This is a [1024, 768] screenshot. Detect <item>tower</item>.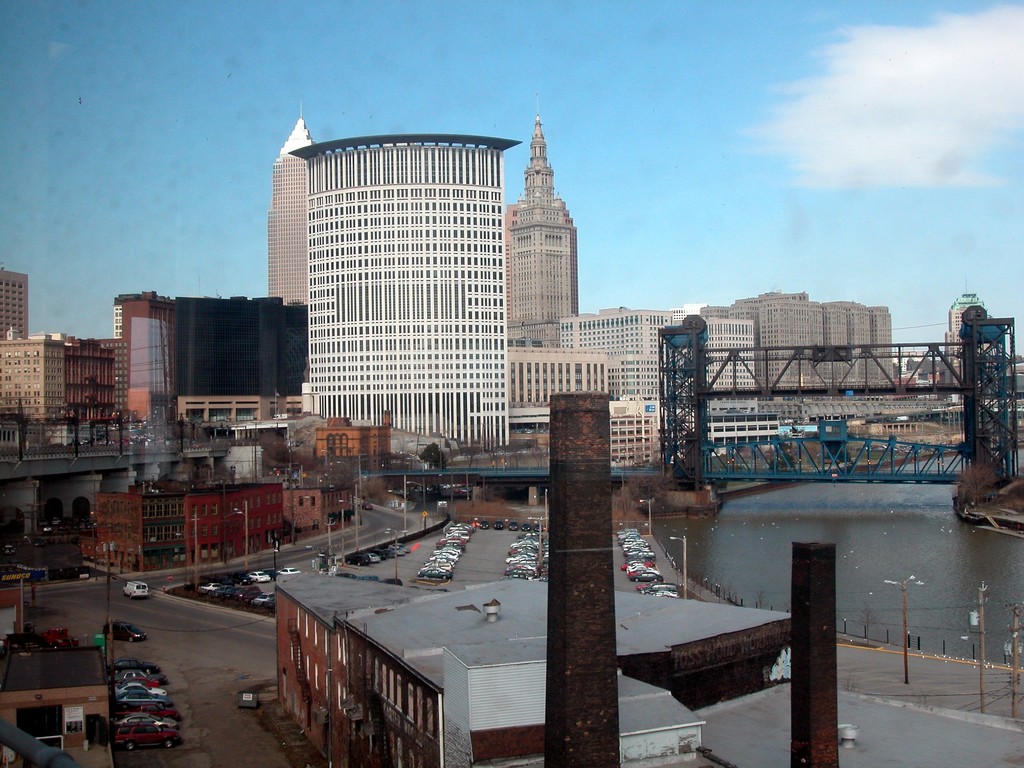
[left=0, top=268, right=32, bottom=344].
